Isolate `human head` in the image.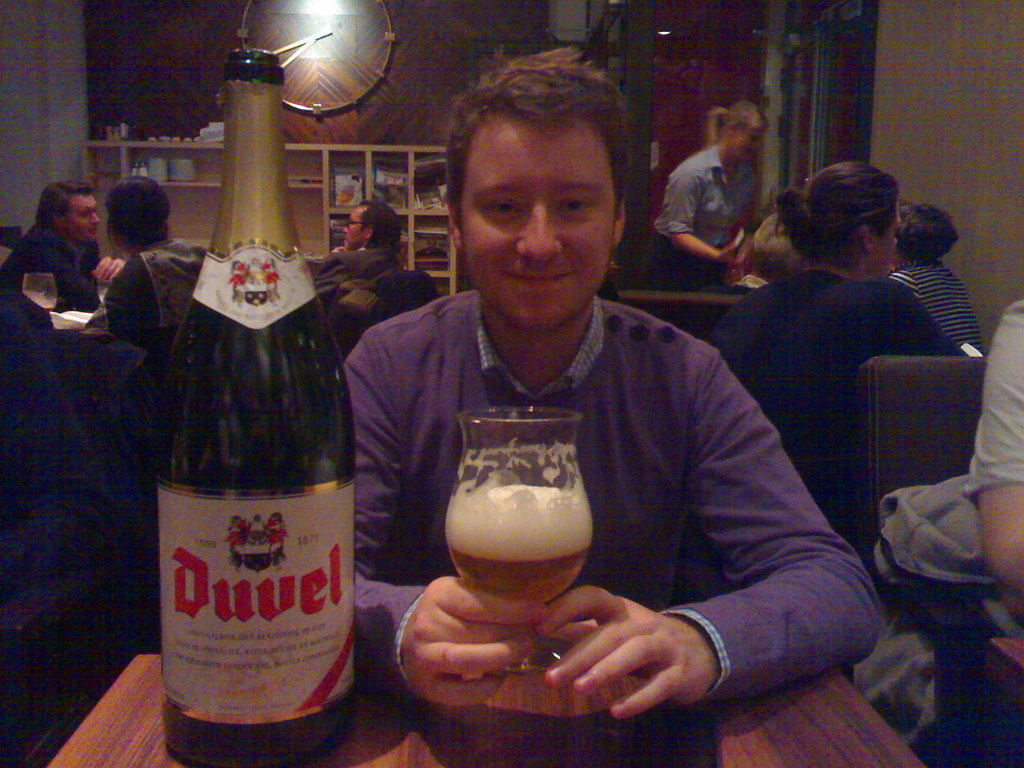
Isolated region: [left=702, top=100, right=772, bottom=166].
